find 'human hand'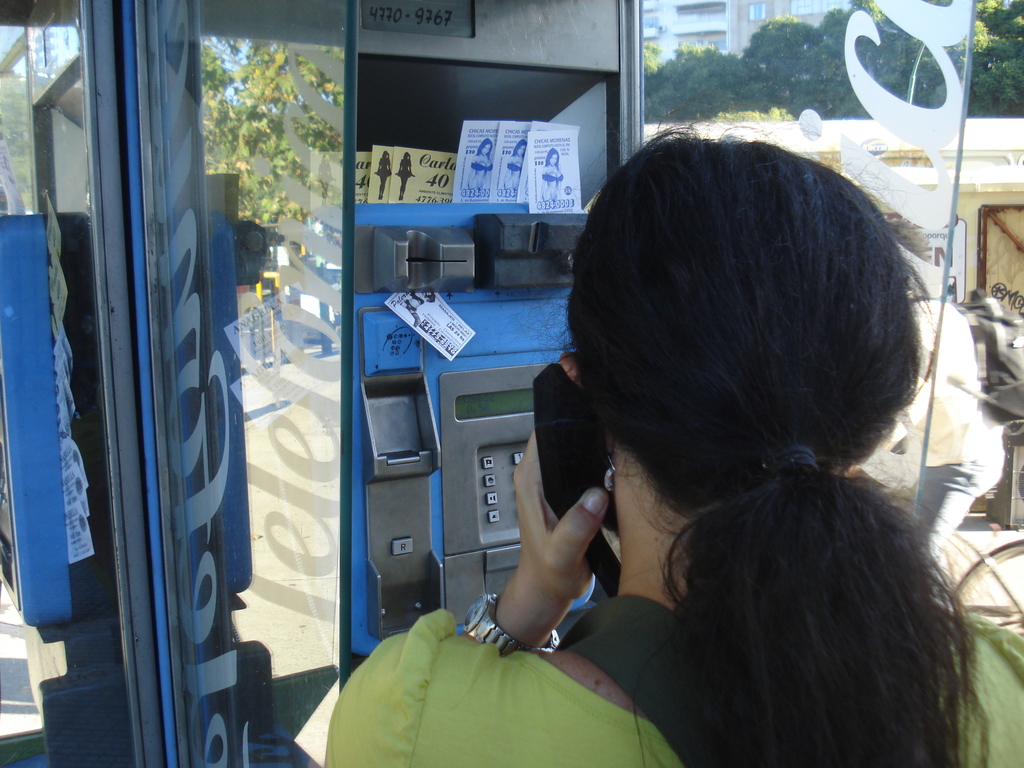
[513, 355, 614, 605]
